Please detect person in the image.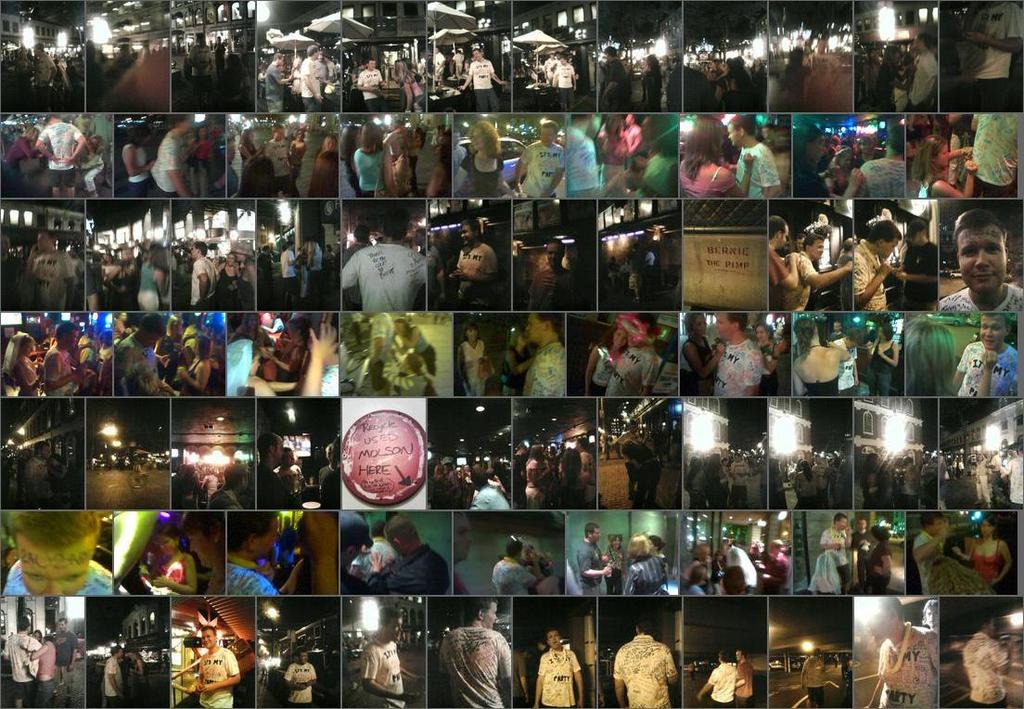
871, 599, 939, 708.
